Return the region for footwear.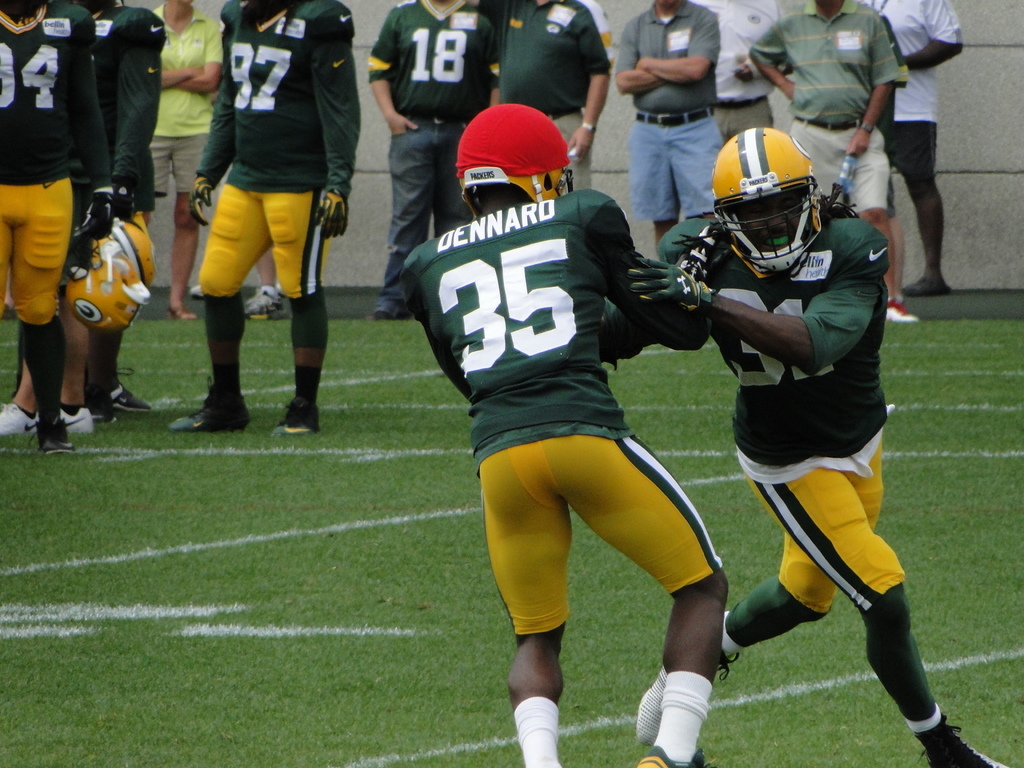
{"left": 170, "top": 301, "right": 197, "bottom": 320}.
